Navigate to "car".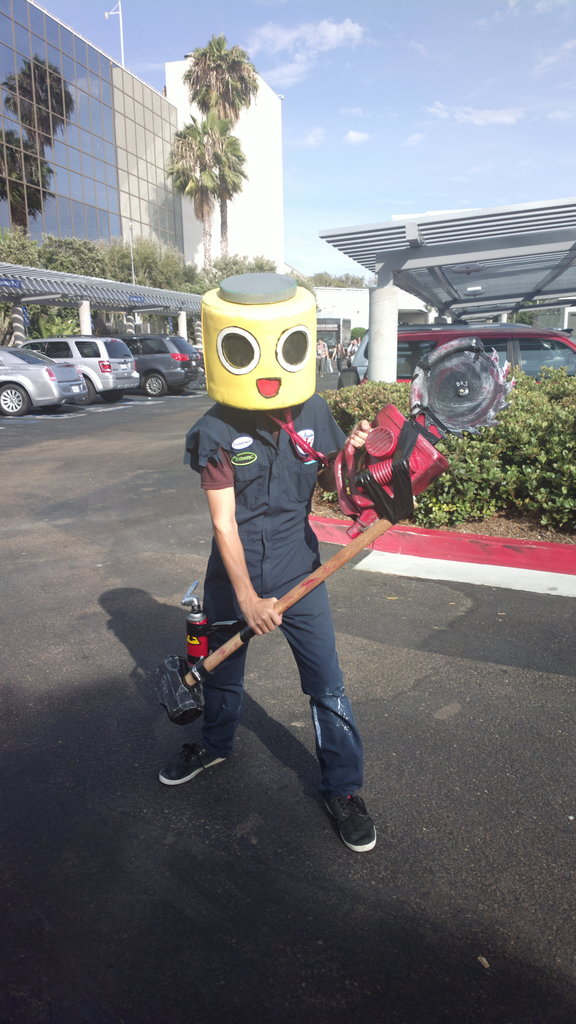
Navigation target: bbox=(129, 335, 199, 395).
